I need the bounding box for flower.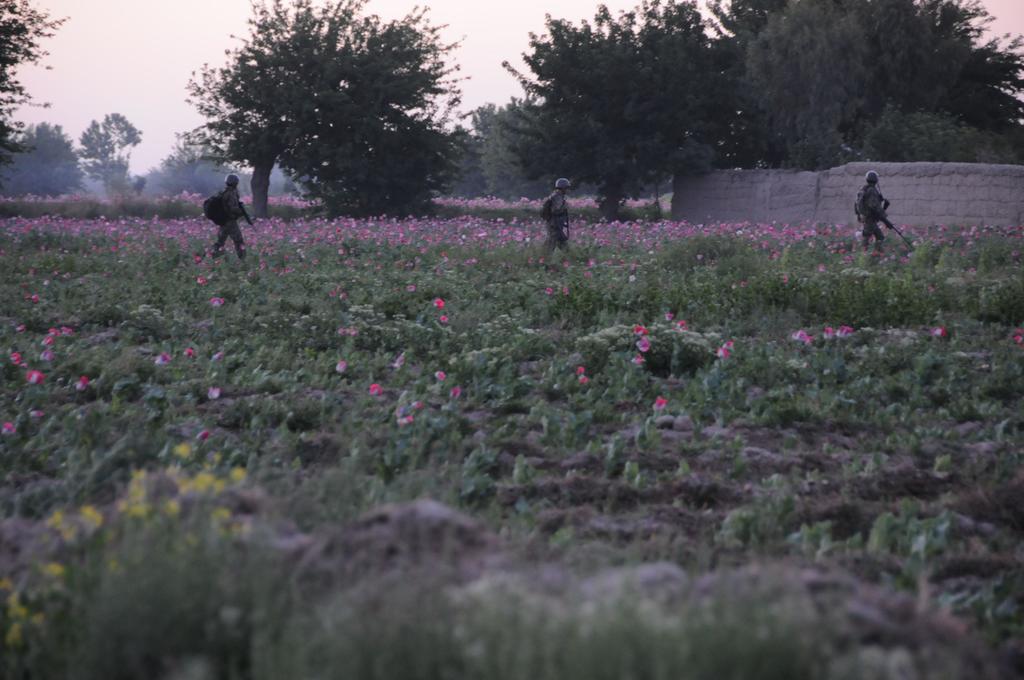
Here it is: <bbox>1016, 327, 1023, 345</bbox>.
